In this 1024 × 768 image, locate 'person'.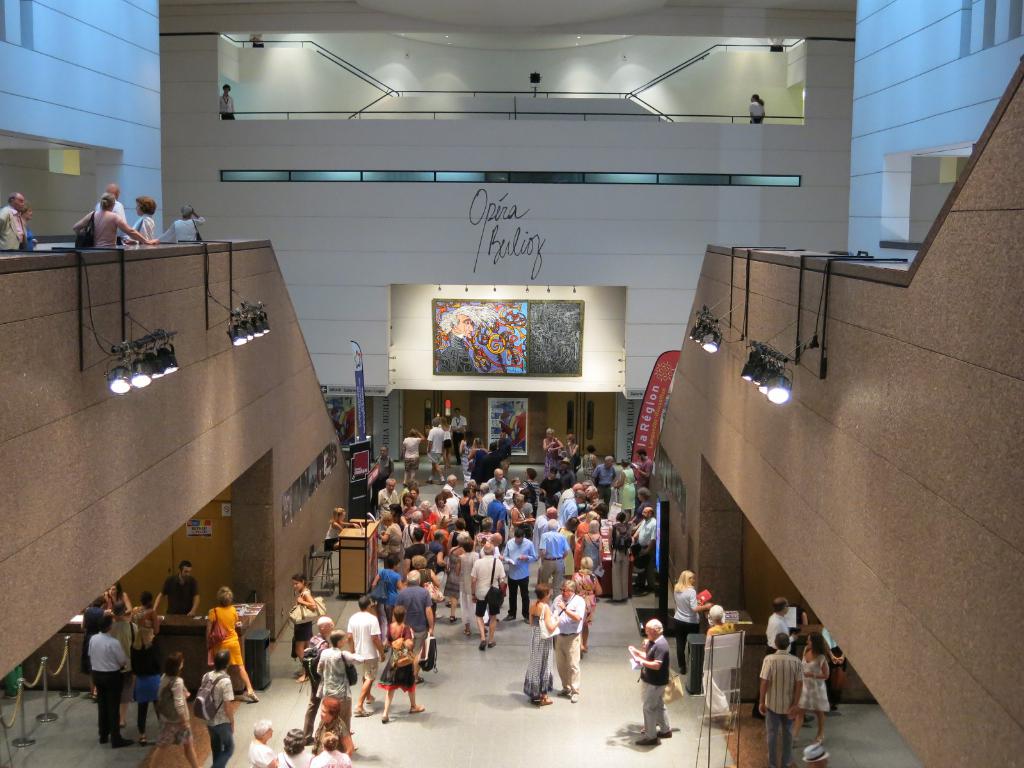
Bounding box: select_region(794, 625, 831, 740).
